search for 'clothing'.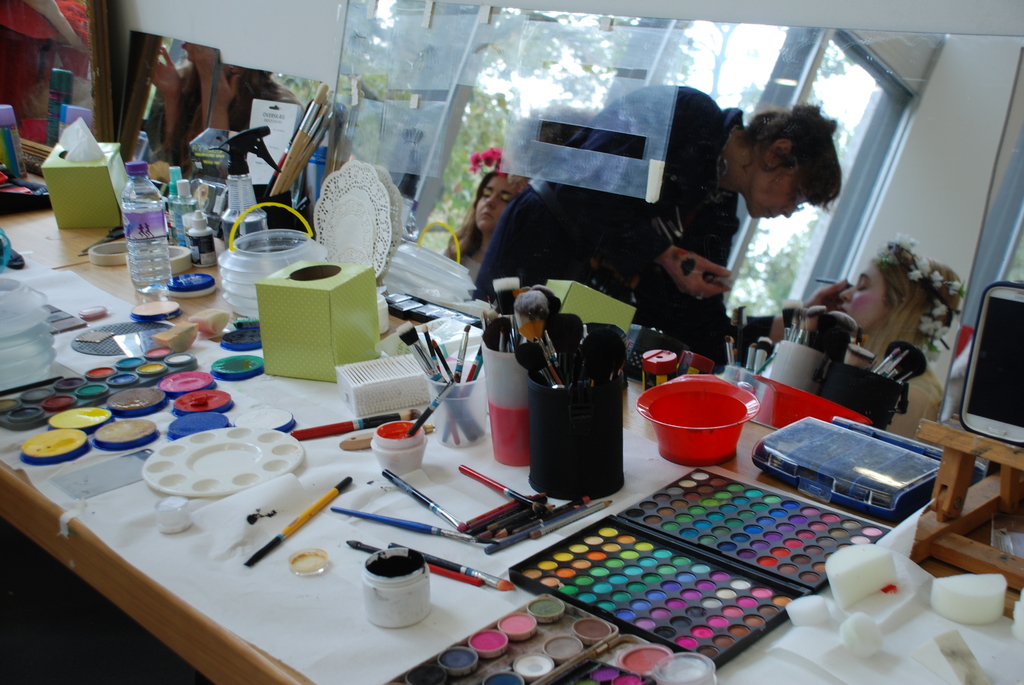
Found at bbox(477, 103, 764, 347).
